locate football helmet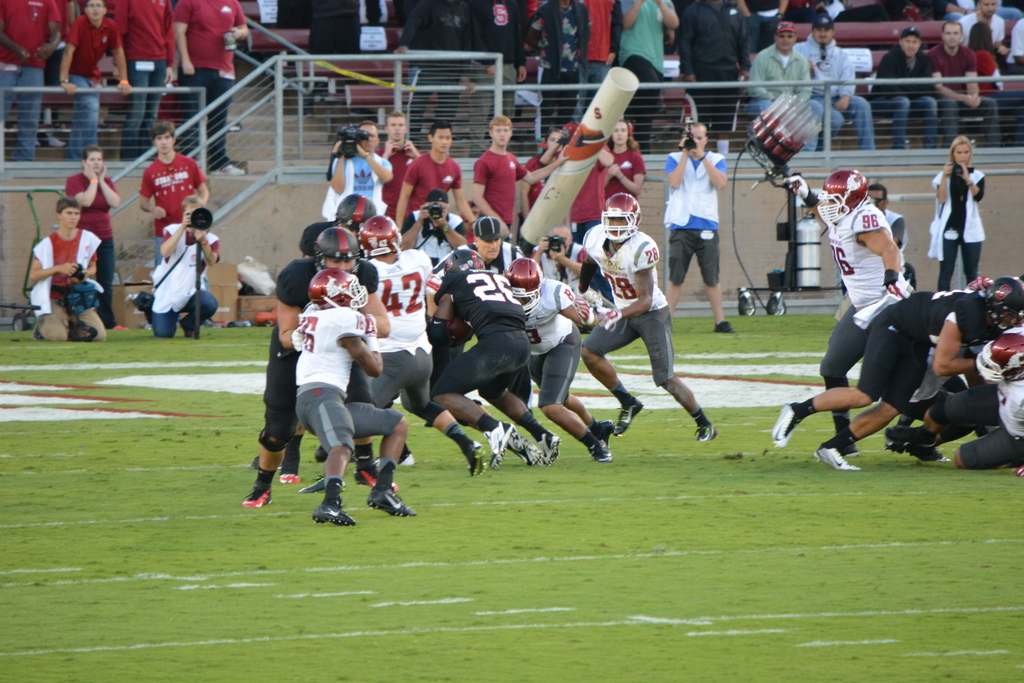
x1=505, y1=258, x2=547, y2=310
